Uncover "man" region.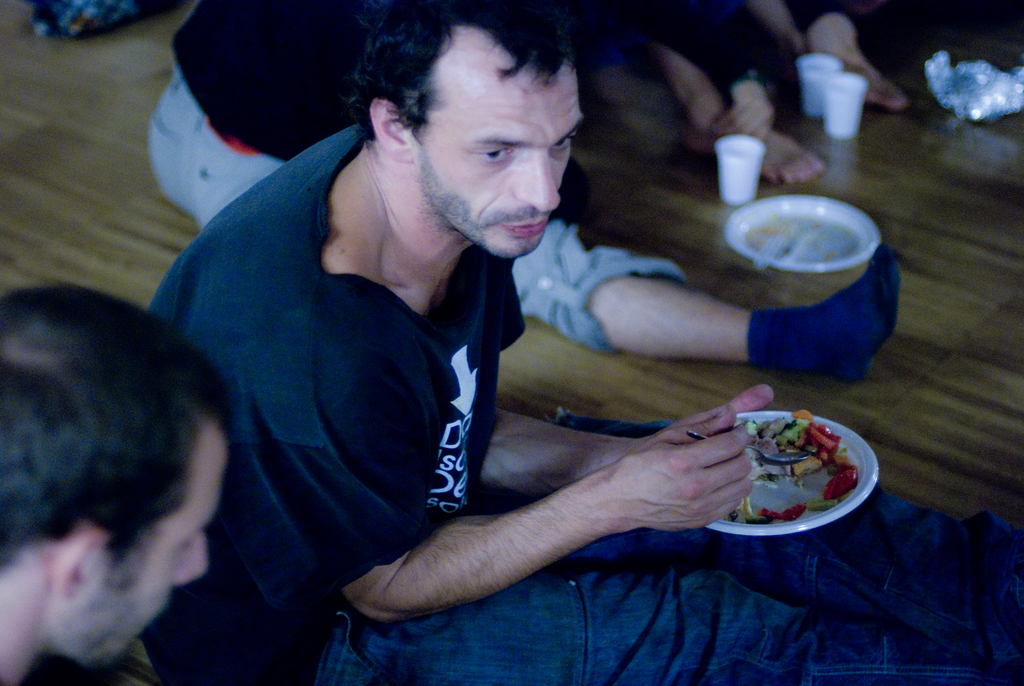
Uncovered: Rect(139, 0, 1023, 685).
